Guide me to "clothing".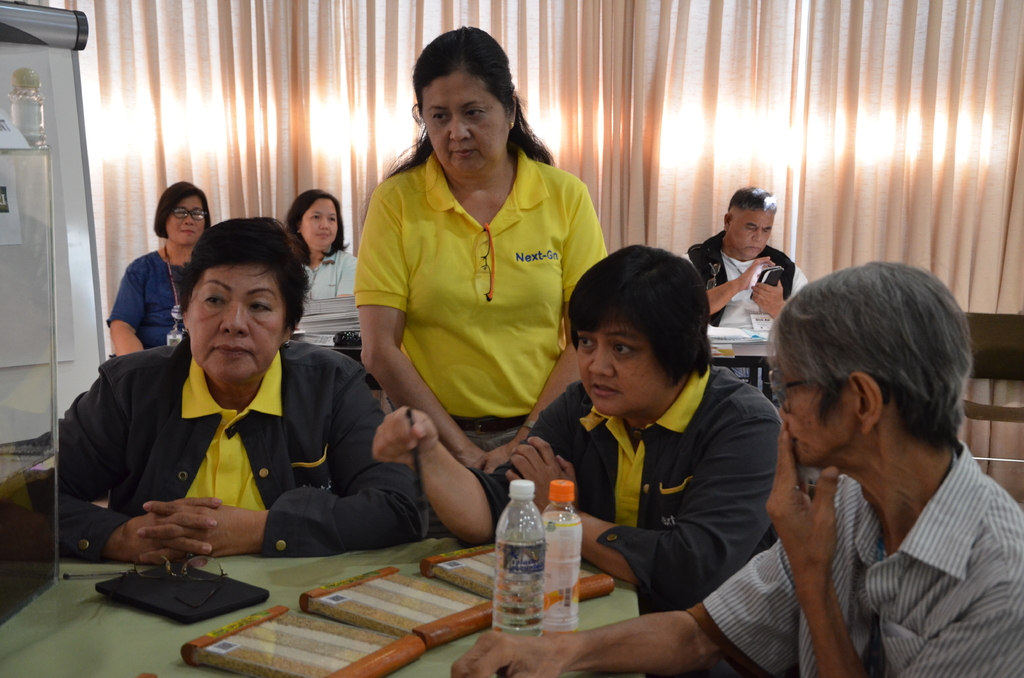
Guidance: <region>47, 342, 422, 549</region>.
